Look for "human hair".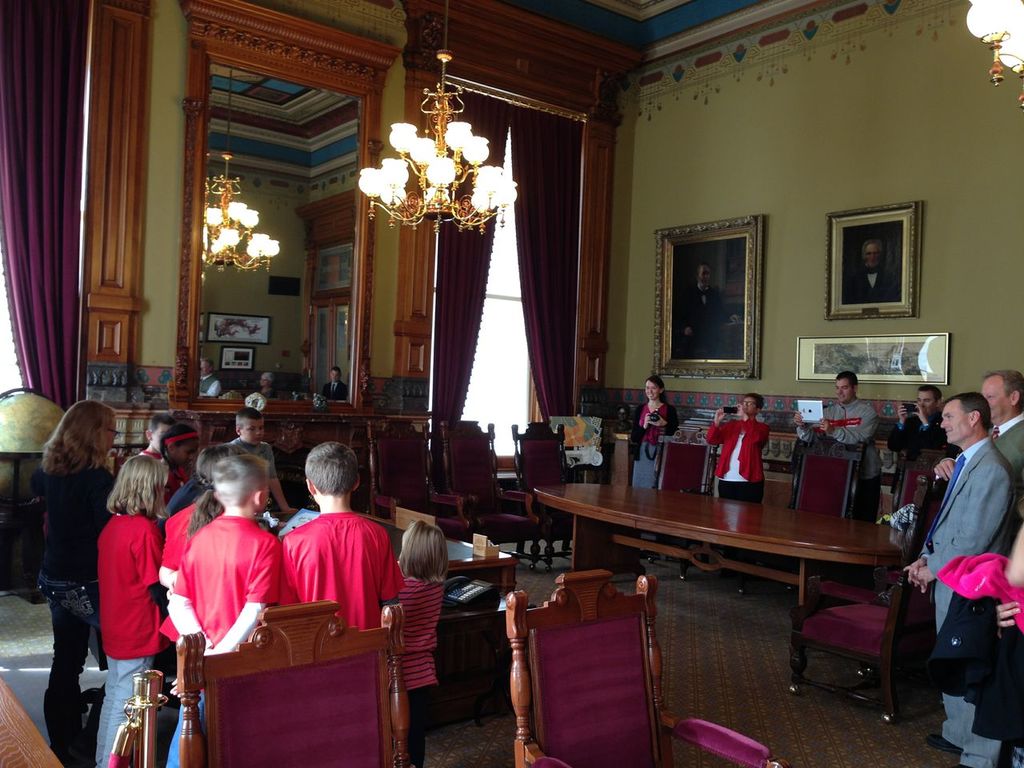
Found: BBox(162, 424, 202, 464).
